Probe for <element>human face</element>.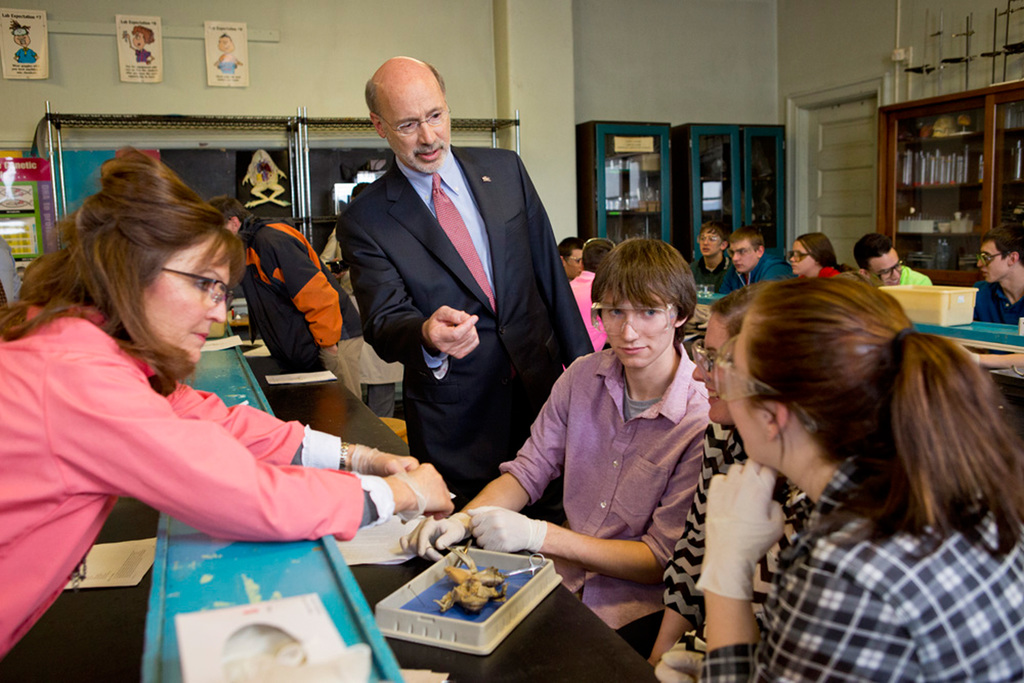
Probe result: box(387, 56, 447, 168).
